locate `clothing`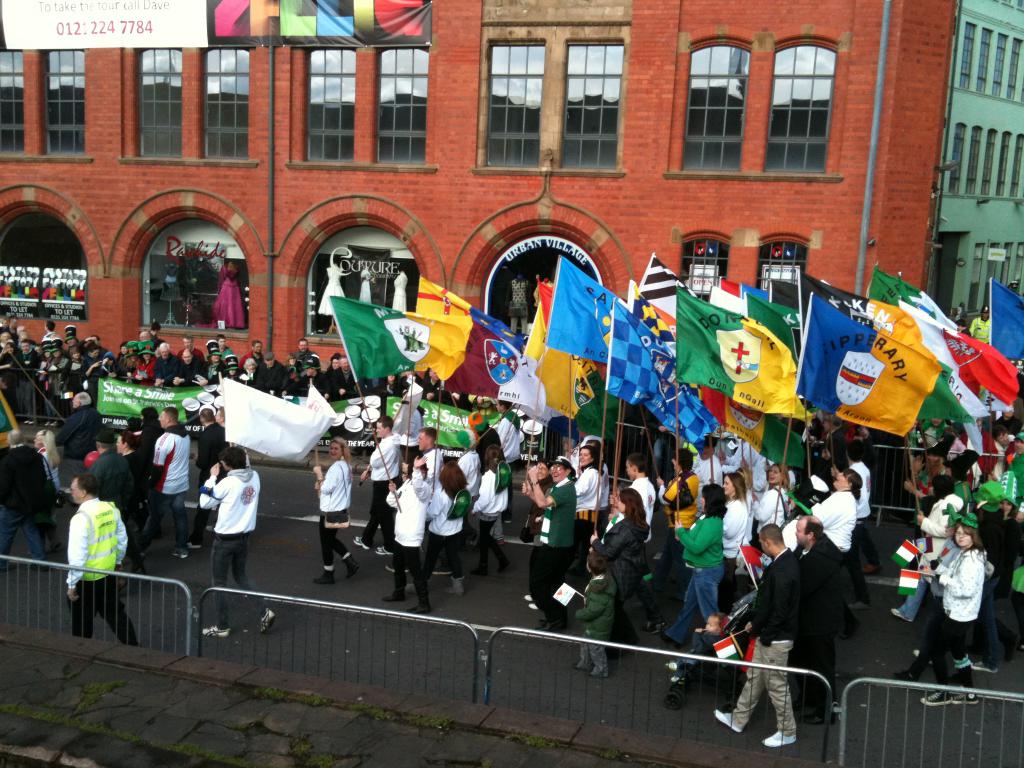
x1=317, y1=463, x2=359, y2=572
